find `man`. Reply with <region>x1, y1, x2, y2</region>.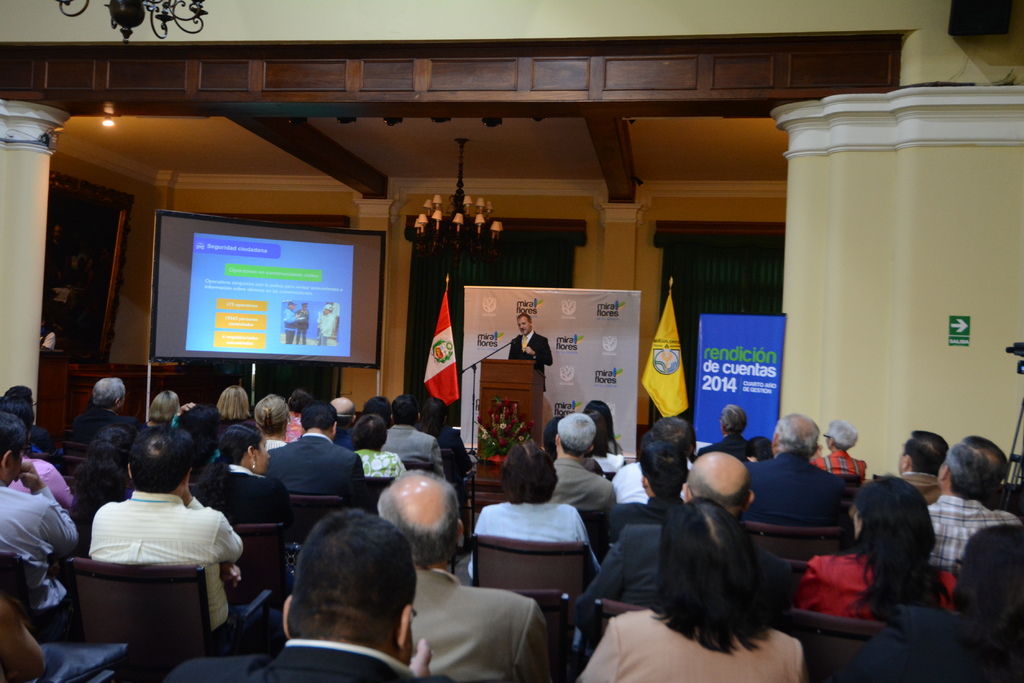
<region>507, 311, 552, 391</region>.
